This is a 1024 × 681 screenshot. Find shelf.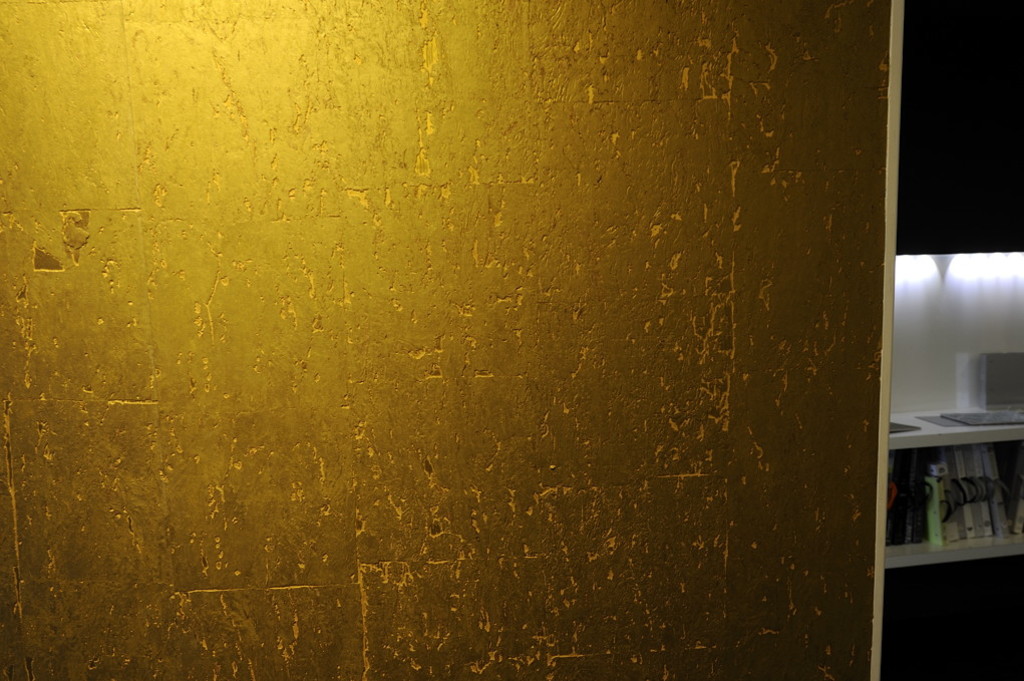
Bounding box: [878, 411, 1023, 567].
